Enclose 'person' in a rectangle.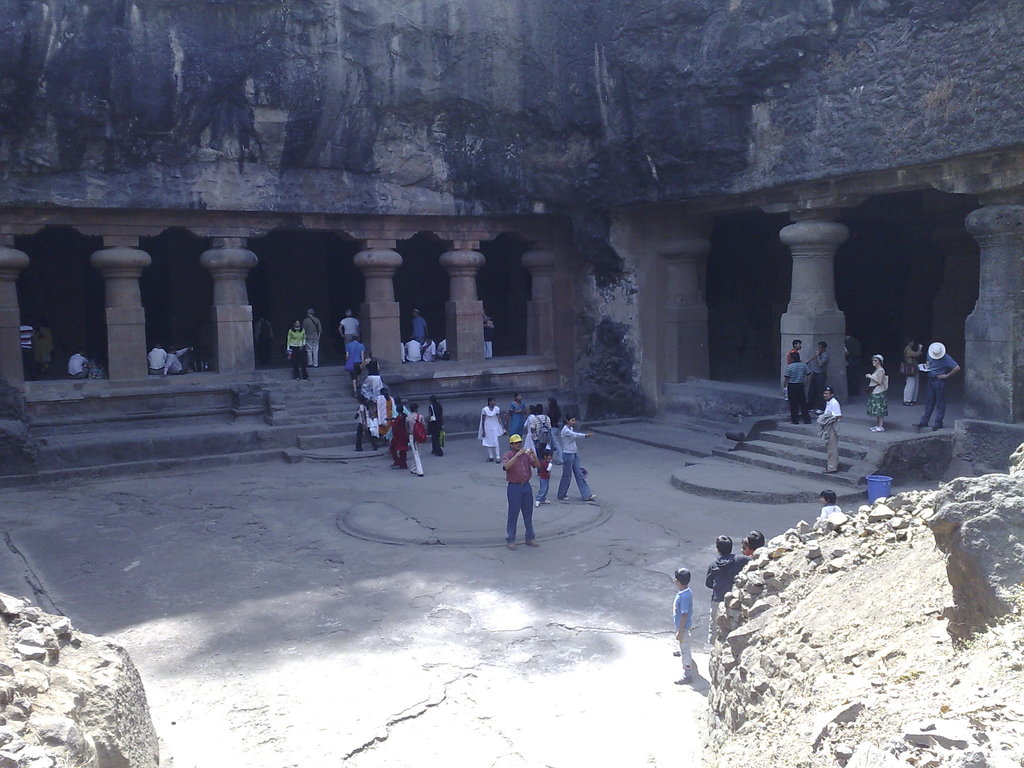
668,566,695,685.
